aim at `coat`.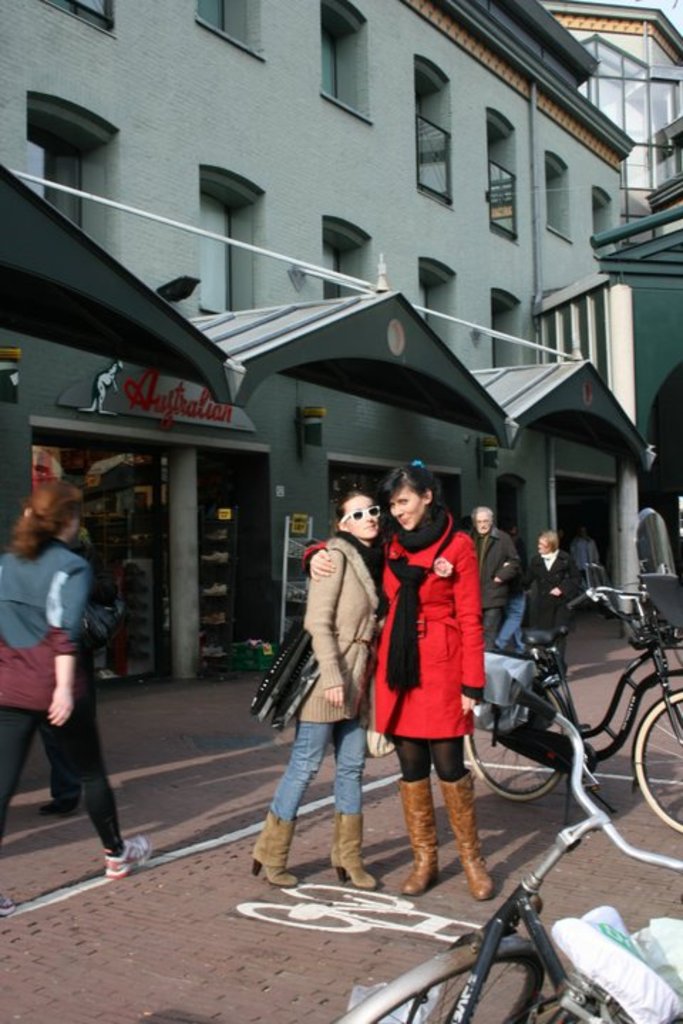
Aimed at bbox=(526, 538, 592, 639).
